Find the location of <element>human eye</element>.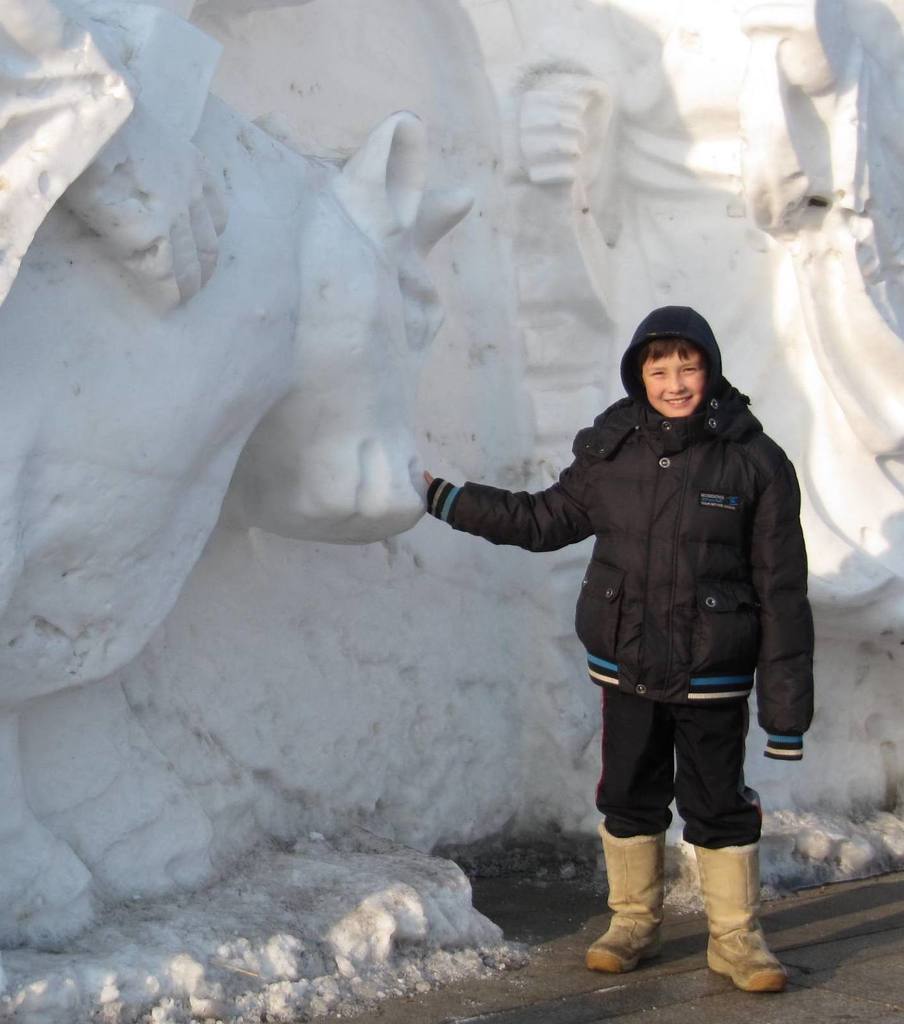
Location: (647, 367, 666, 379).
